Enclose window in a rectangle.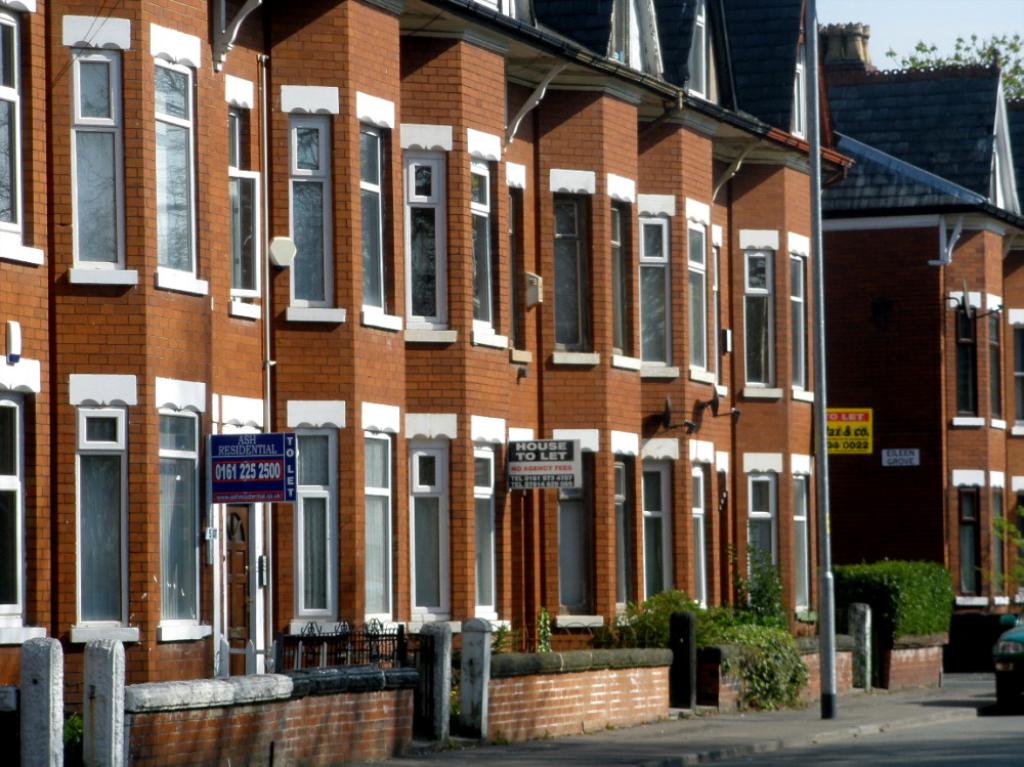
(x1=40, y1=8, x2=129, y2=280).
